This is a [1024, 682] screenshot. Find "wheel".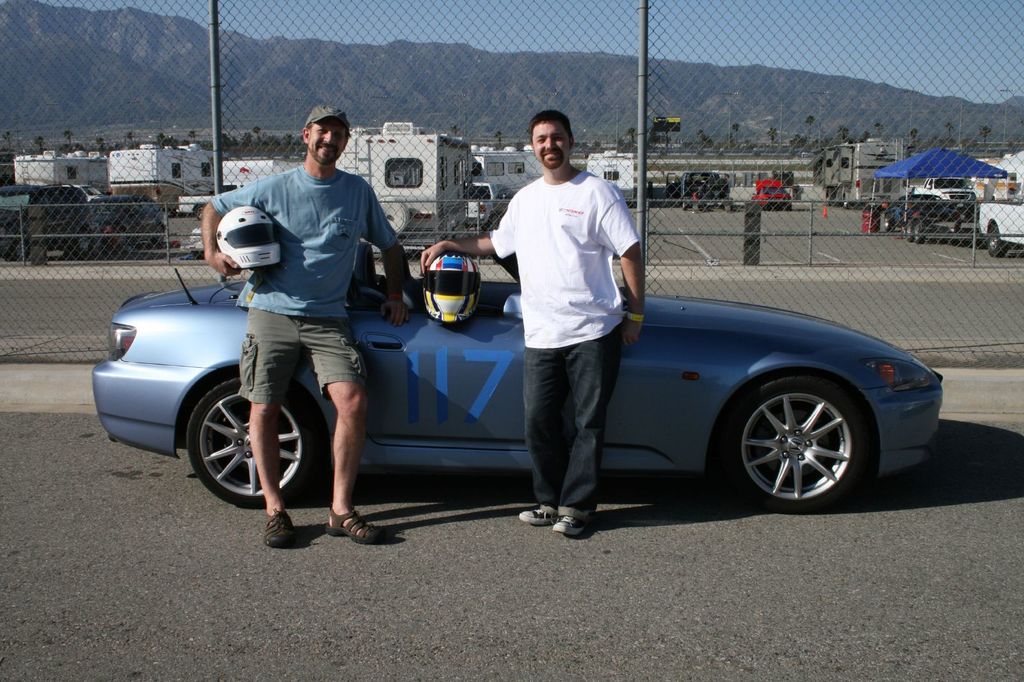
Bounding box: crop(151, 225, 164, 245).
